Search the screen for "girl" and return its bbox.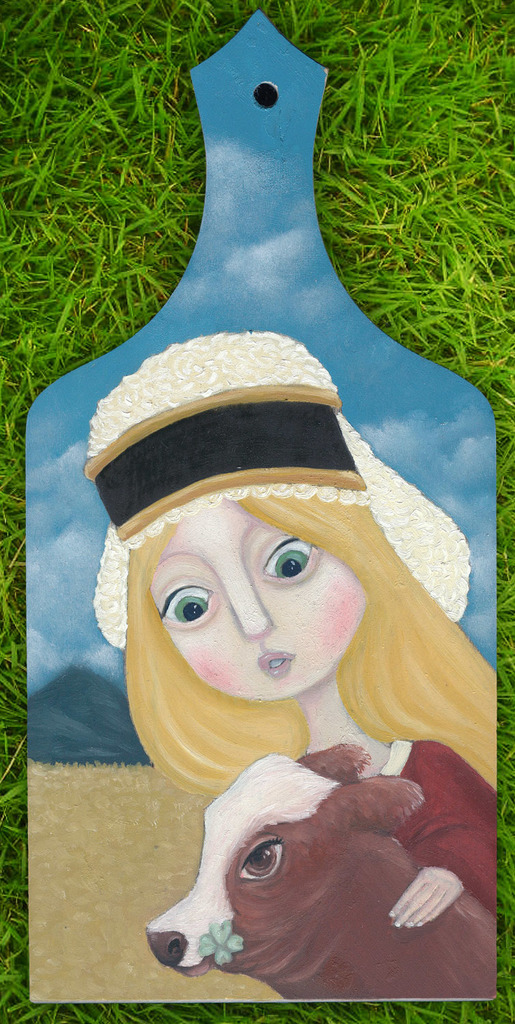
Found: <box>85,333,492,928</box>.
